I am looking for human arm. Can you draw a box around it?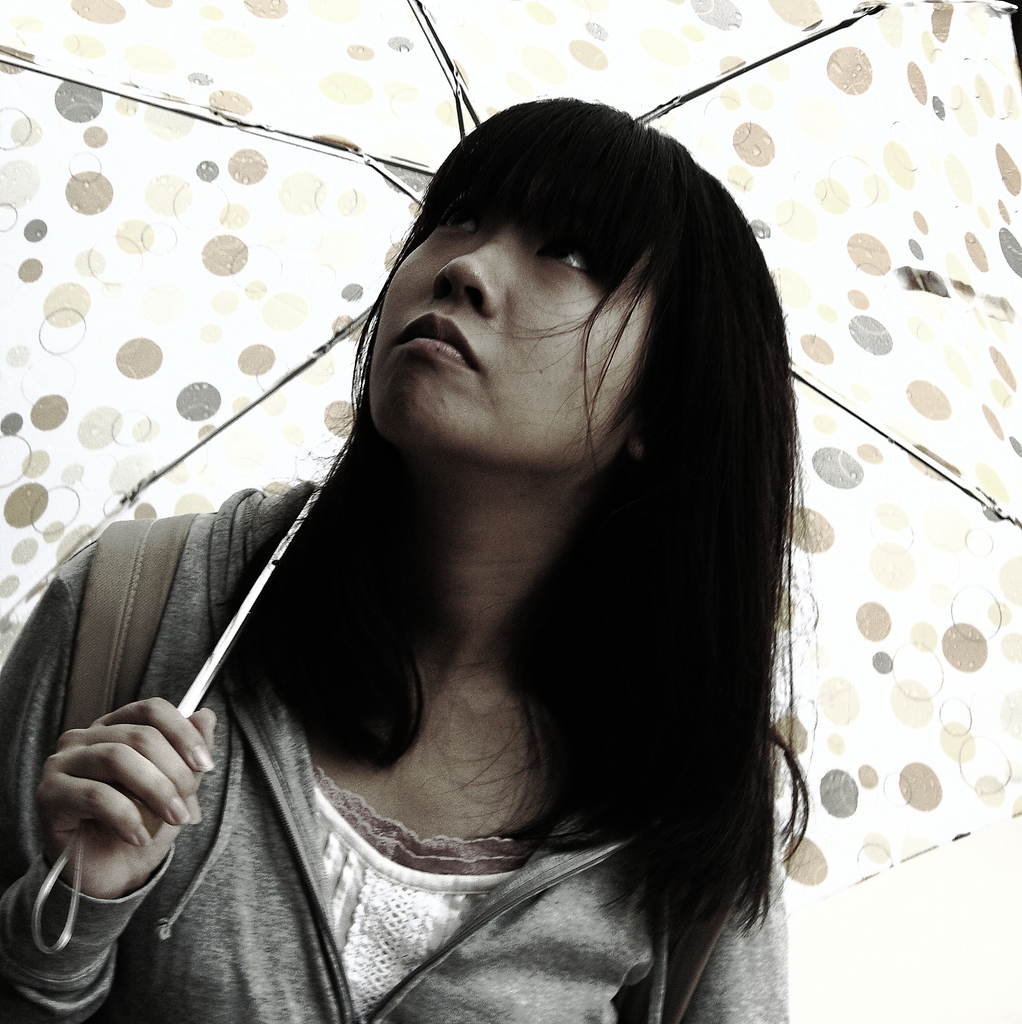
Sure, the bounding box is {"left": 676, "top": 839, "right": 795, "bottom": 1023}.
